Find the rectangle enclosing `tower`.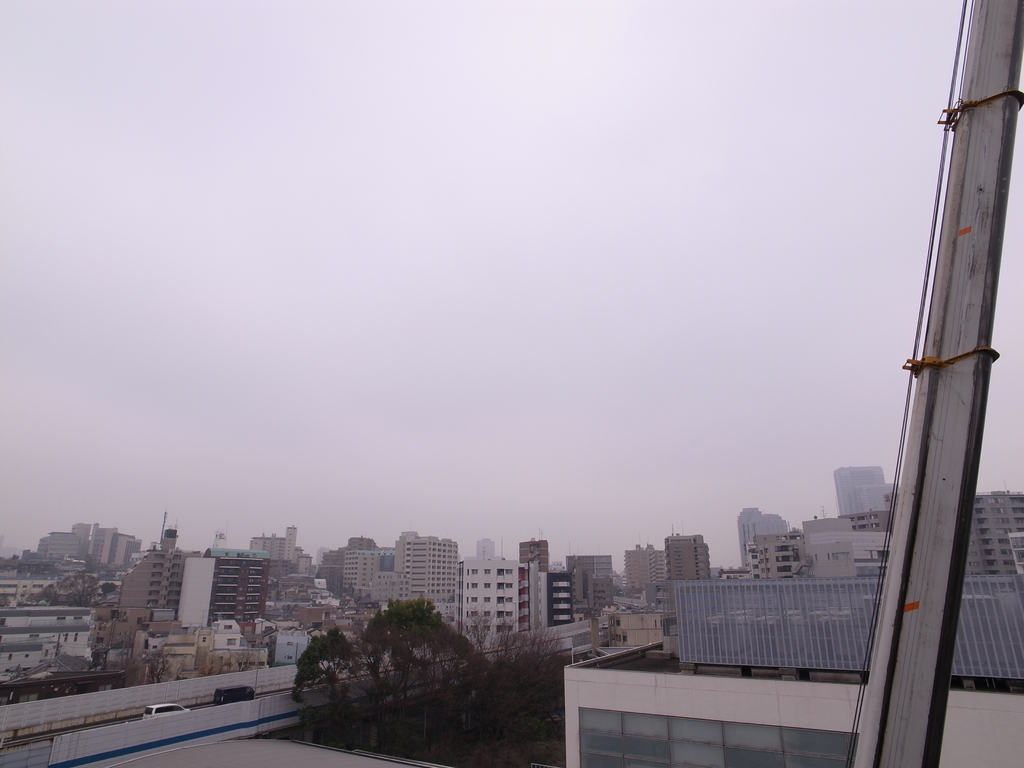
<region>830, 465, 895, 522</region>.
